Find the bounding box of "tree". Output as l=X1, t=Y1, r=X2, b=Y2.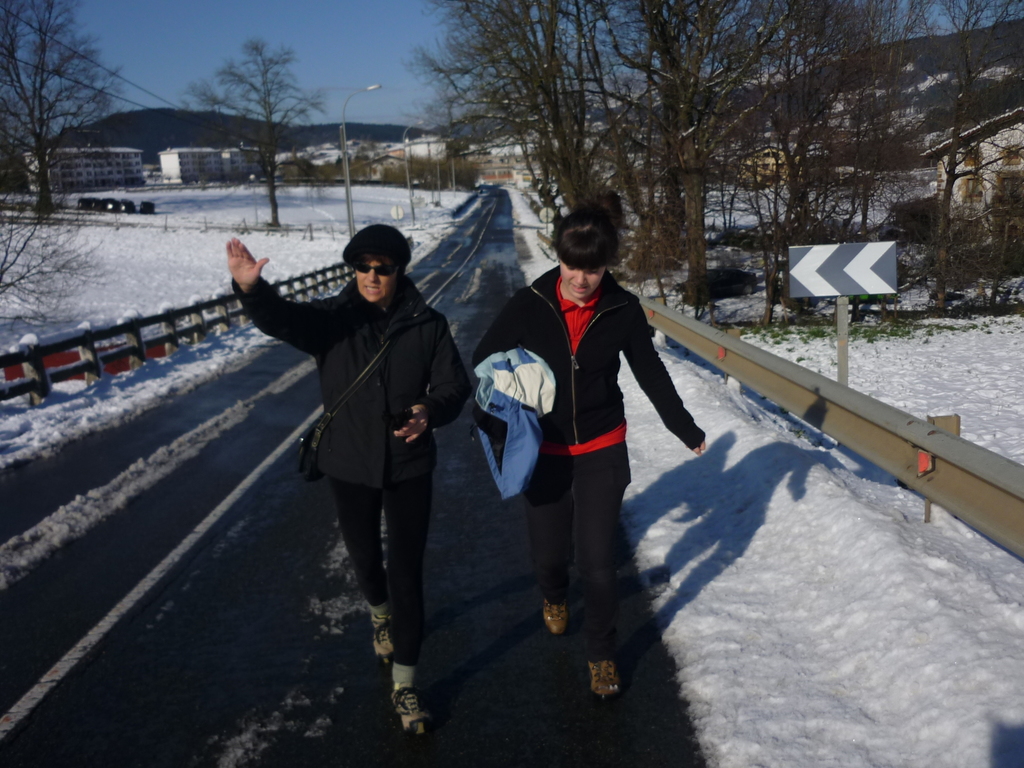
l=799, t=0, r=931, b=252.
